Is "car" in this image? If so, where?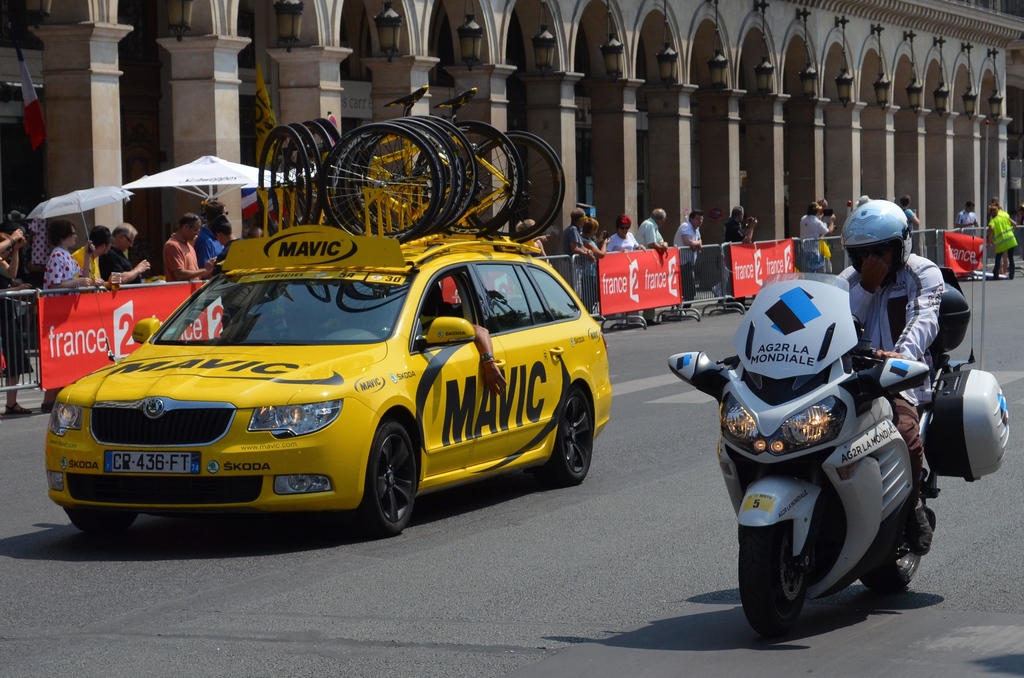
Yes, at 42, 224, 610, 538.
